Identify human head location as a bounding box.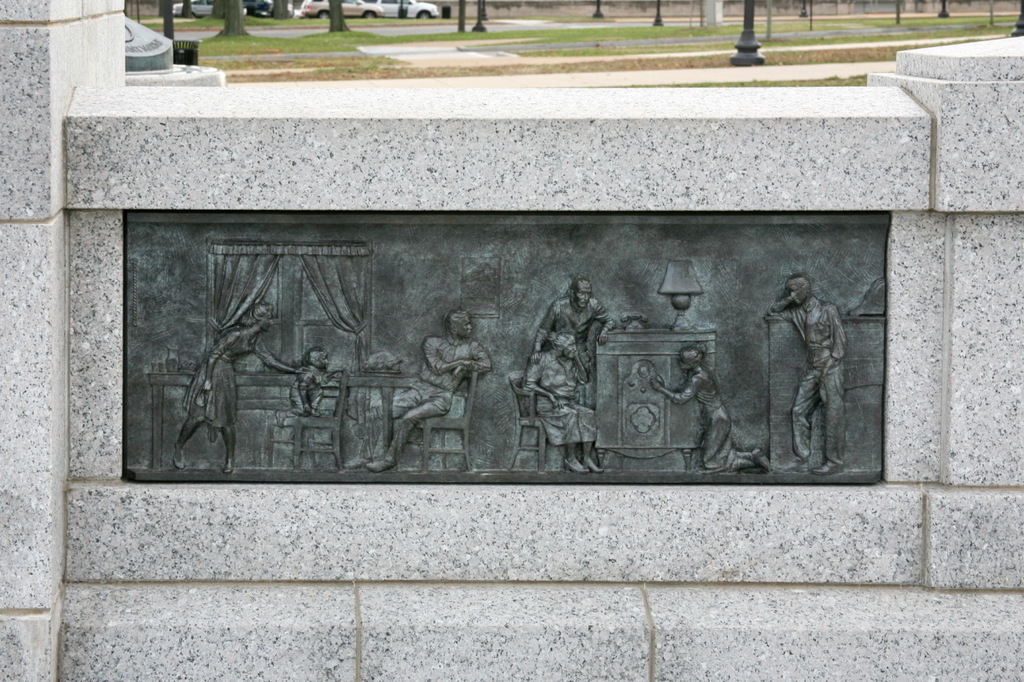
(445, 311, 474, 338).
